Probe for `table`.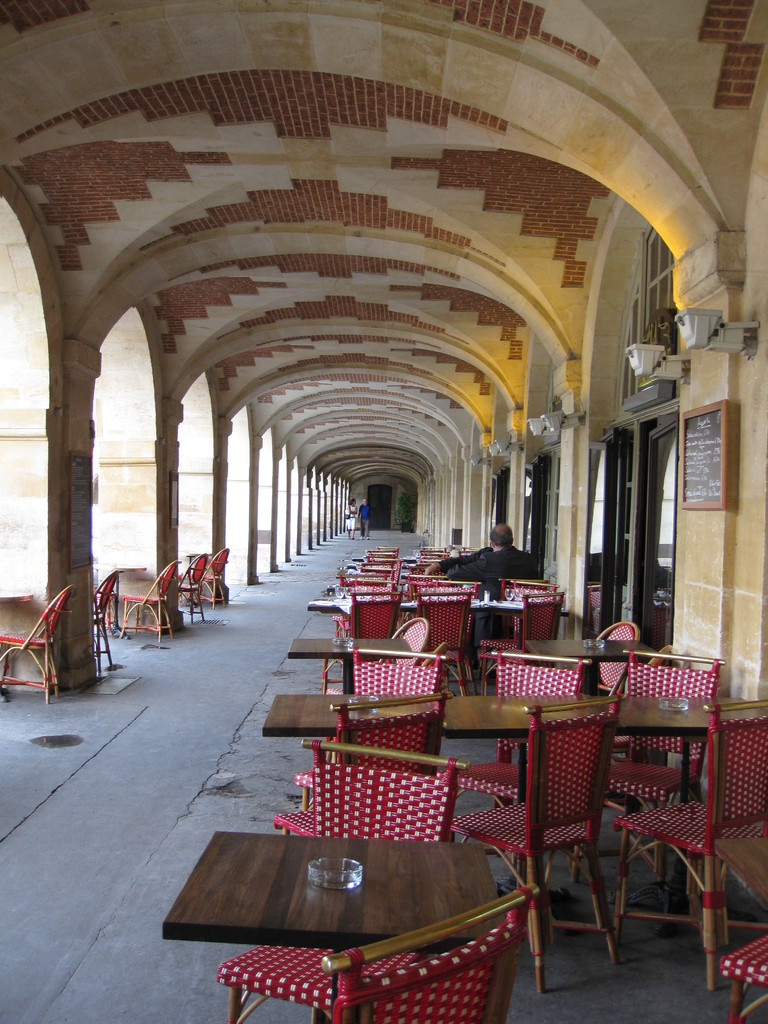
Probe result: [x1=173, y1=802, x2=560, y2=1019].
